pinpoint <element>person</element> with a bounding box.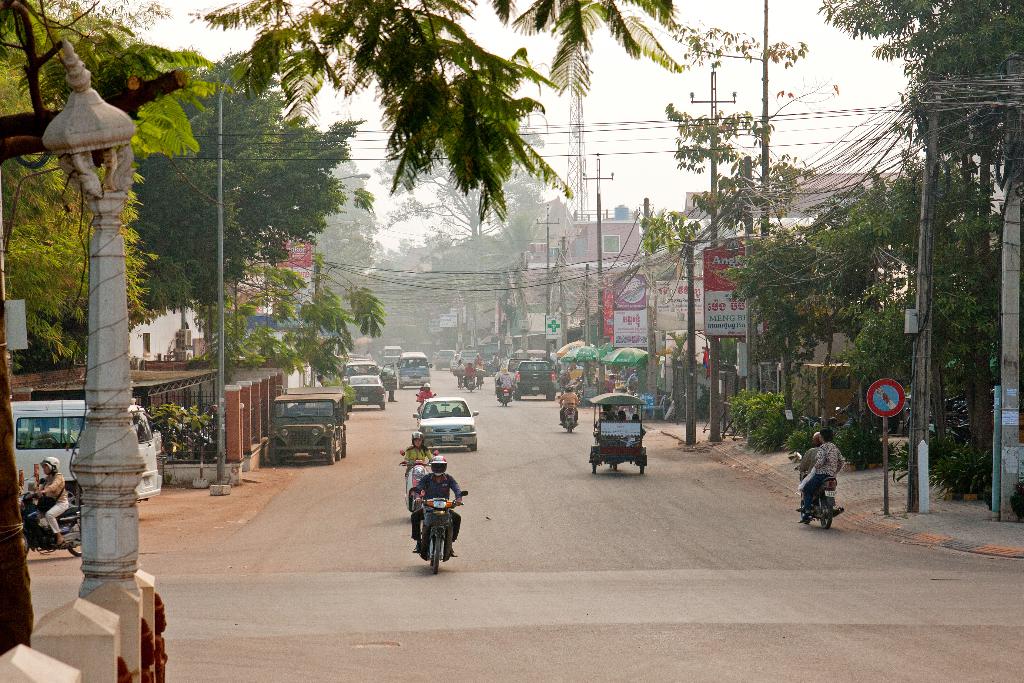
(x1=461, y1=361, x2=477, y2=383).
